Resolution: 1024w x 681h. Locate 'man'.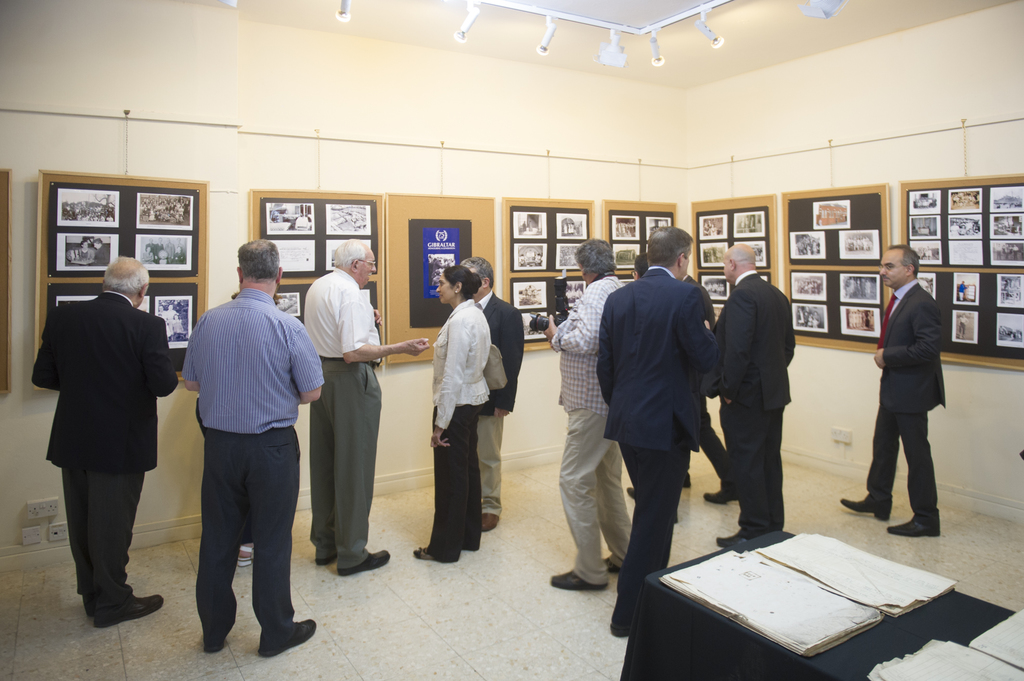
box=[37, 257, 181, 627].
